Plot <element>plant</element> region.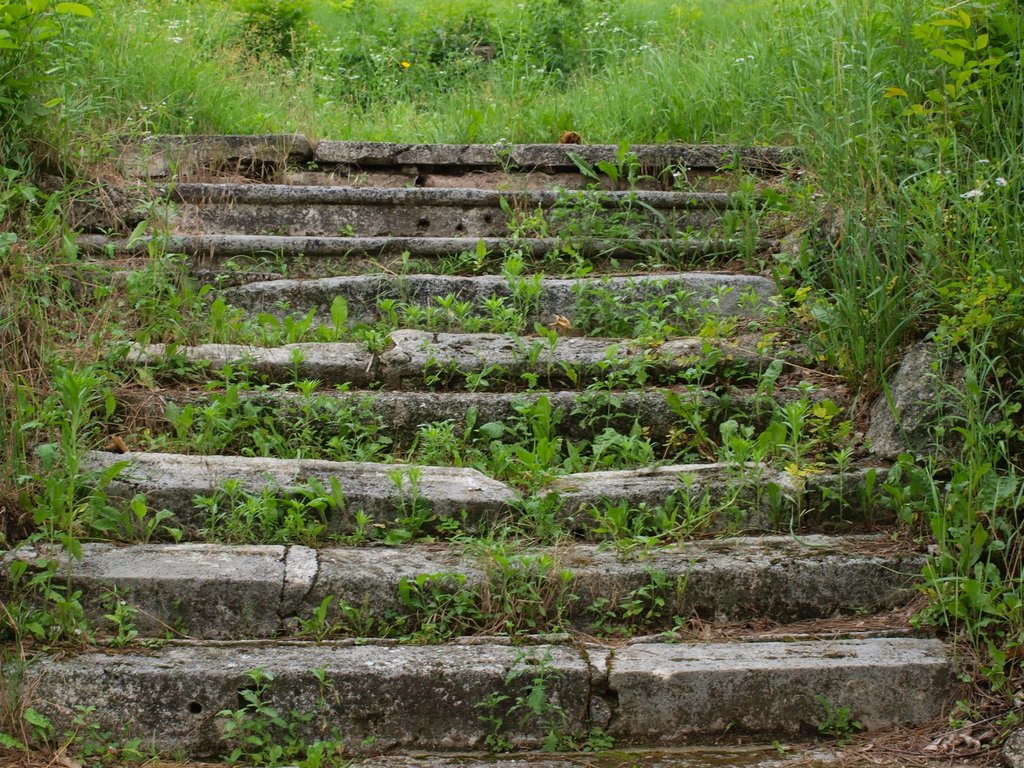
Plotted at <box>8,364,118,642</box>.
